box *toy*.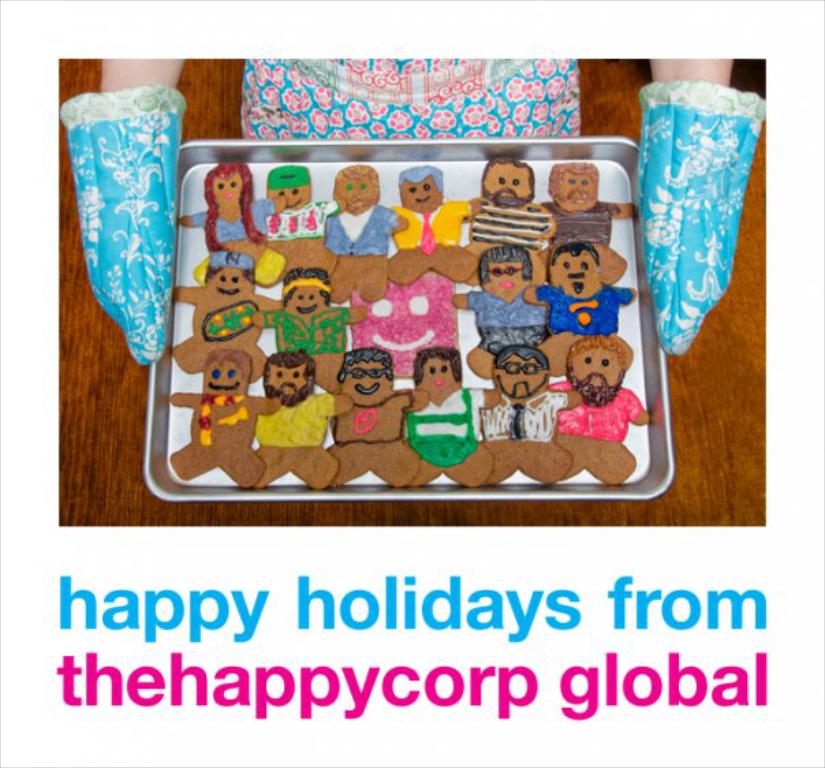
box(171, 266, 284, 385).
